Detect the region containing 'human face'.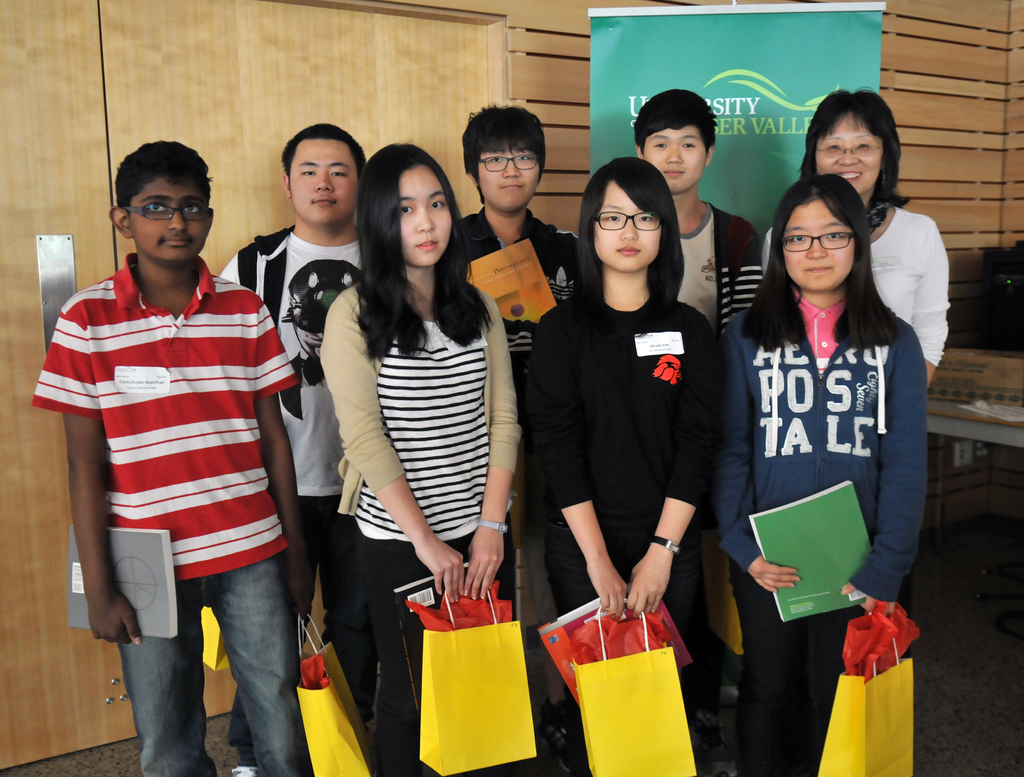
select_region(815, 109, 883, 197).
